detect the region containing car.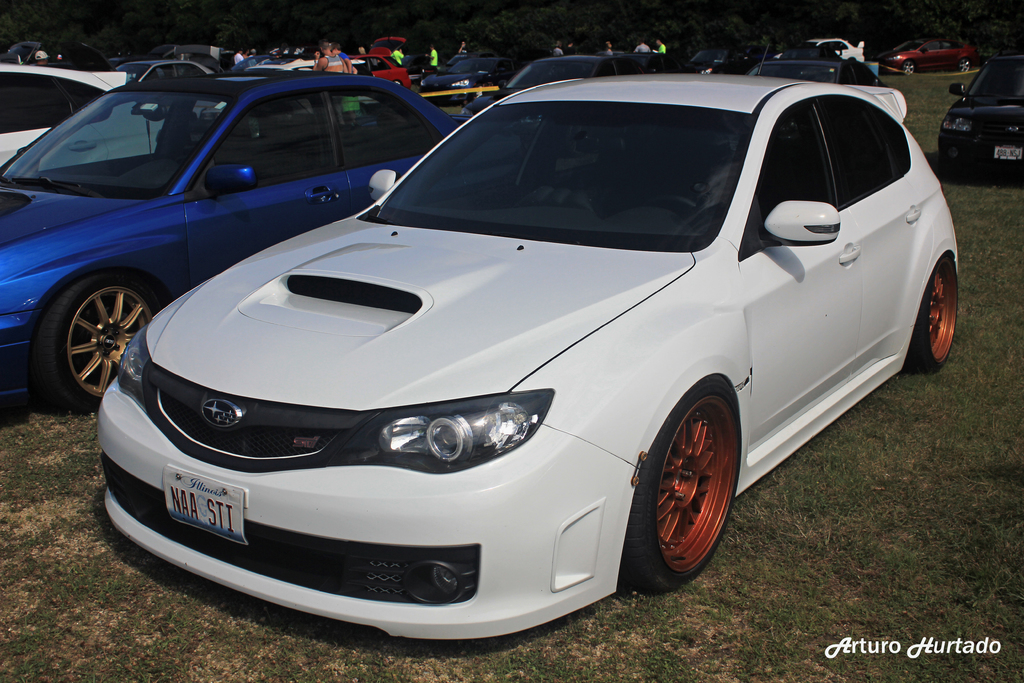
left=90, top=68, right=972, bottom=649.
